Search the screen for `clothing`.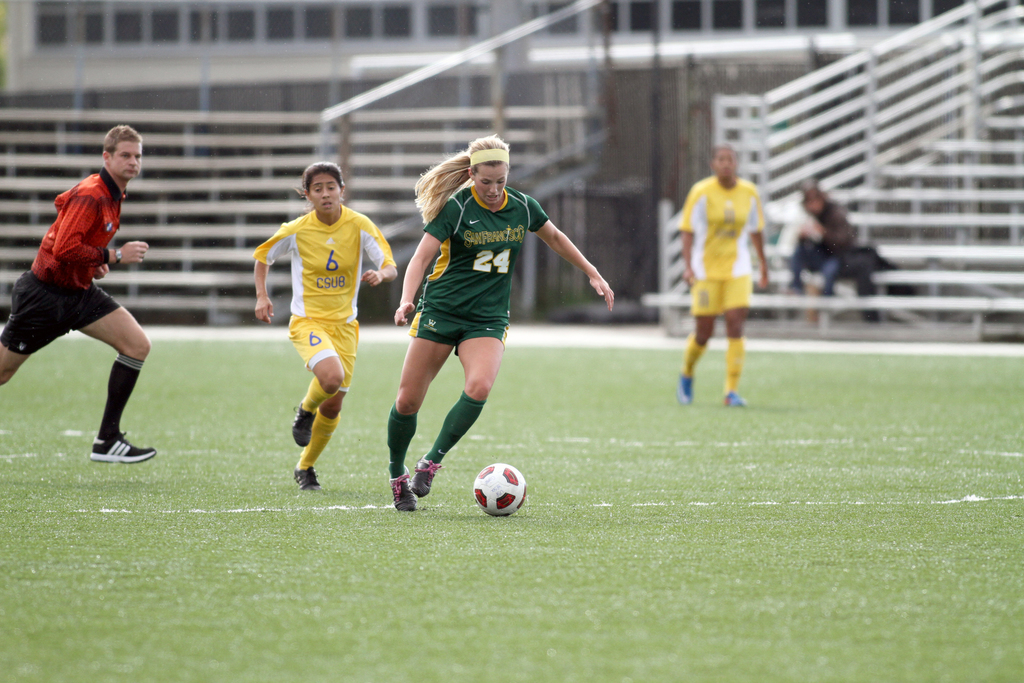
Found at 0 169 127 356.
